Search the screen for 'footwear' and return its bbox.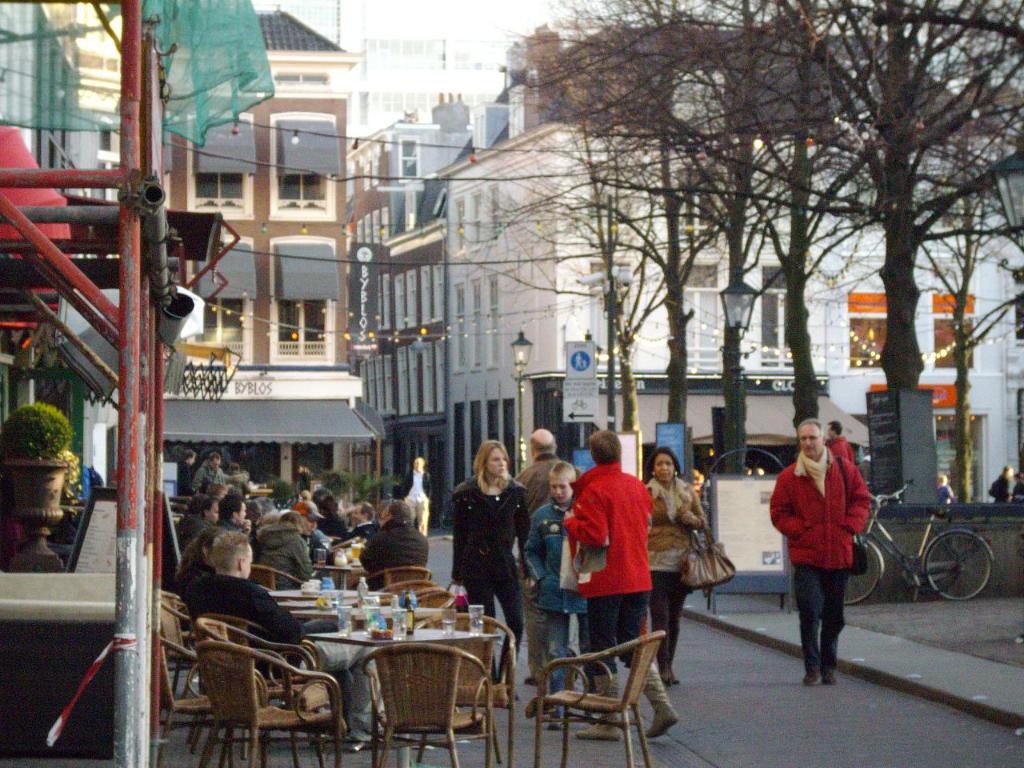
Found: l=802, t=664, r=822, b=686.
